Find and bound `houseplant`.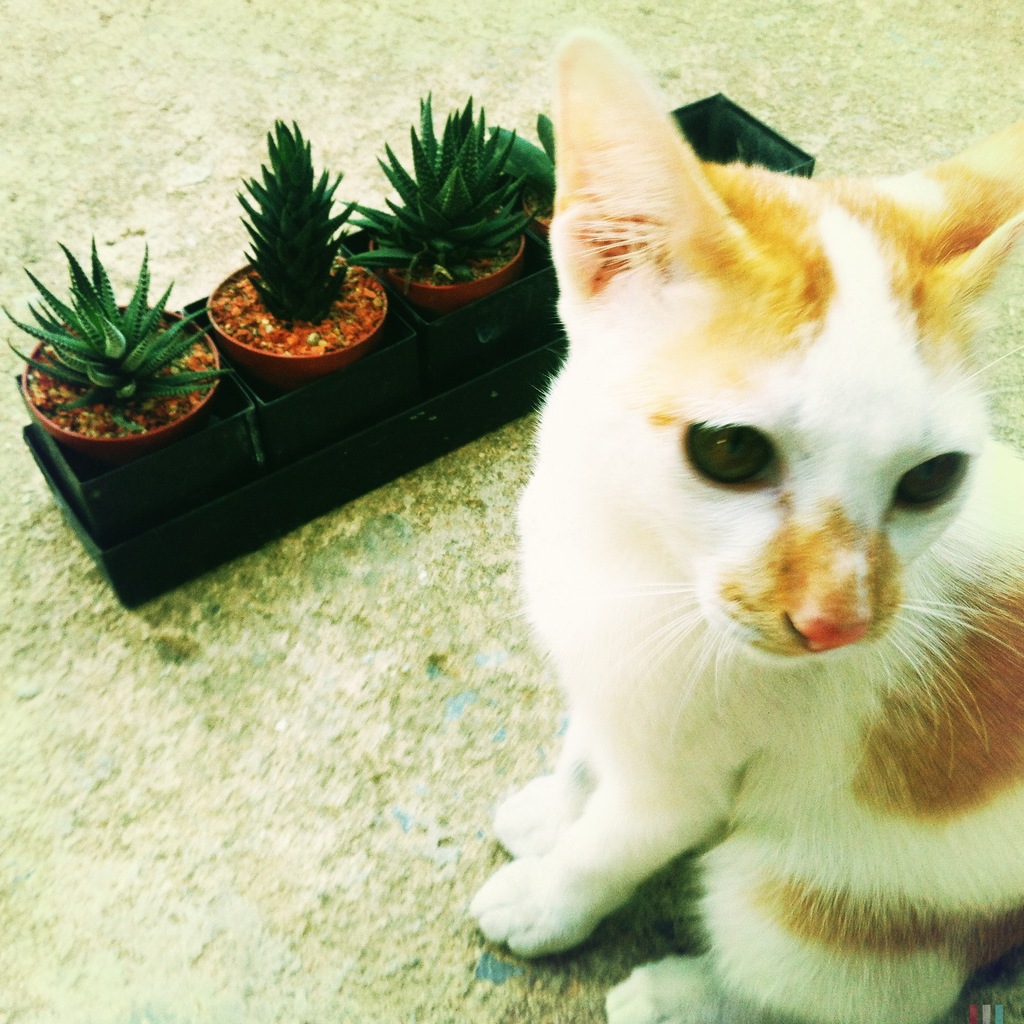
Bound: <box>0,225,241,445</box>.
